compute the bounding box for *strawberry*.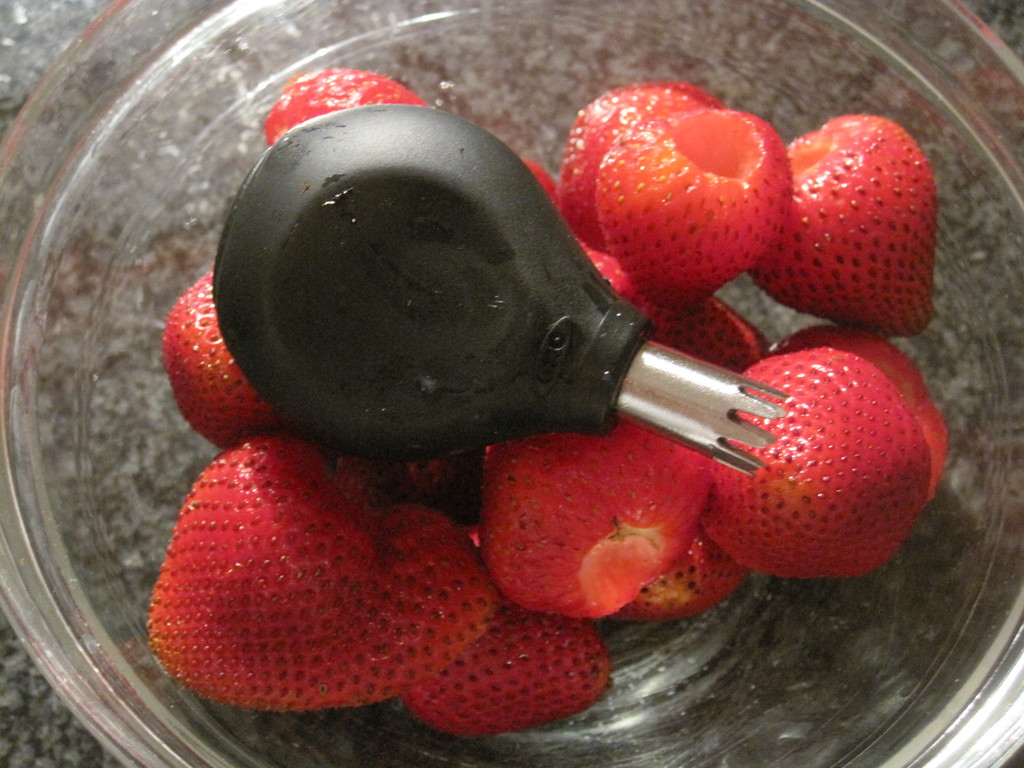
[left=269, top=58, right=428, bottom=141].
